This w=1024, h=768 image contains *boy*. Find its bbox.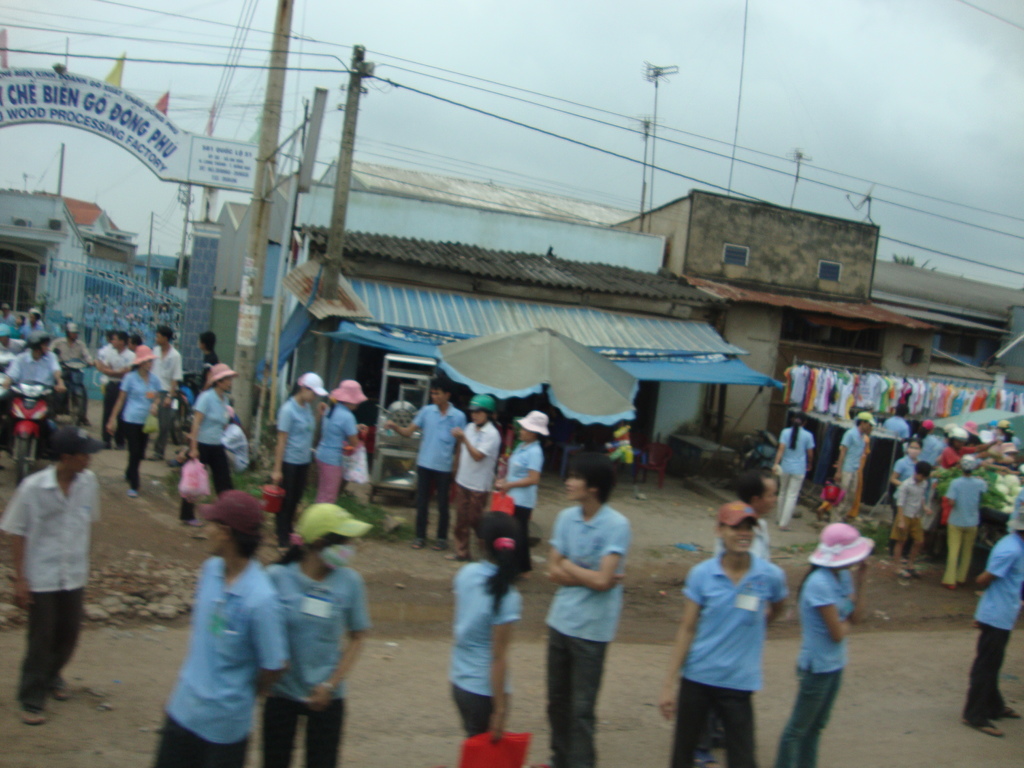
946:451:988:595.
